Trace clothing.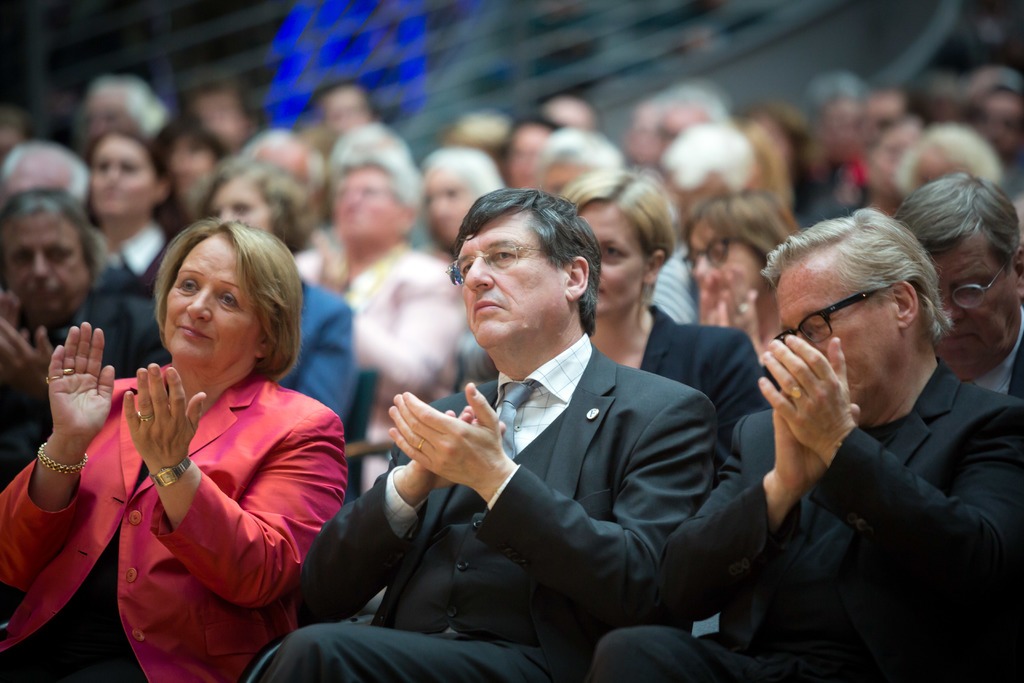
Traced to region(3, 356, 336, 682).
